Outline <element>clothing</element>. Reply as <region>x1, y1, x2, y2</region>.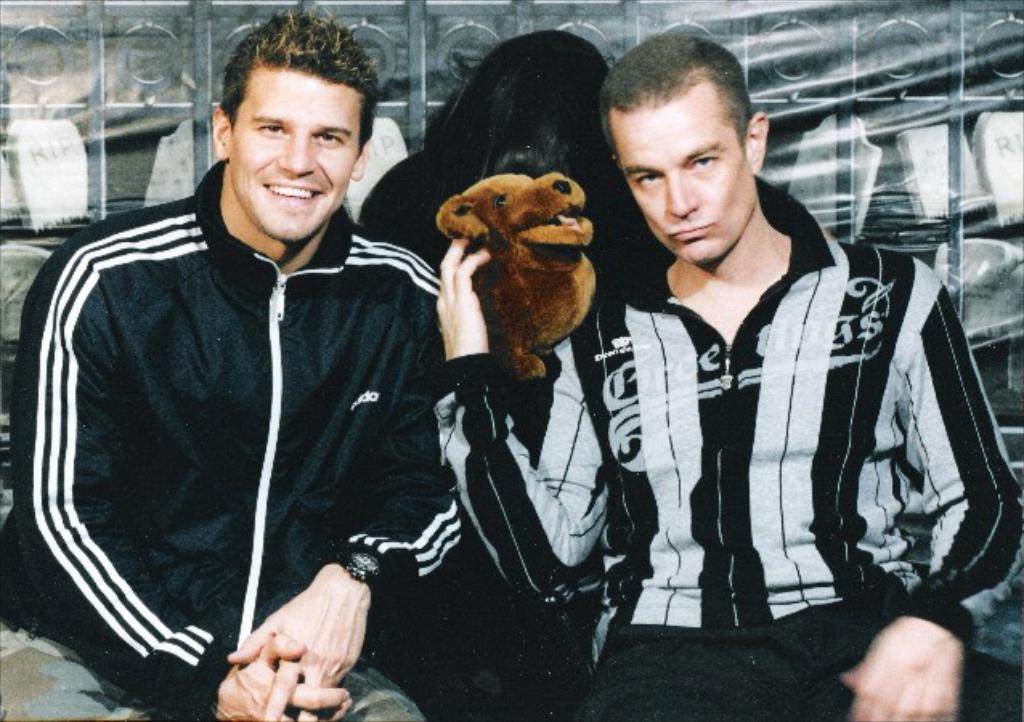
<region>39, 104, 549, 716</region>.
